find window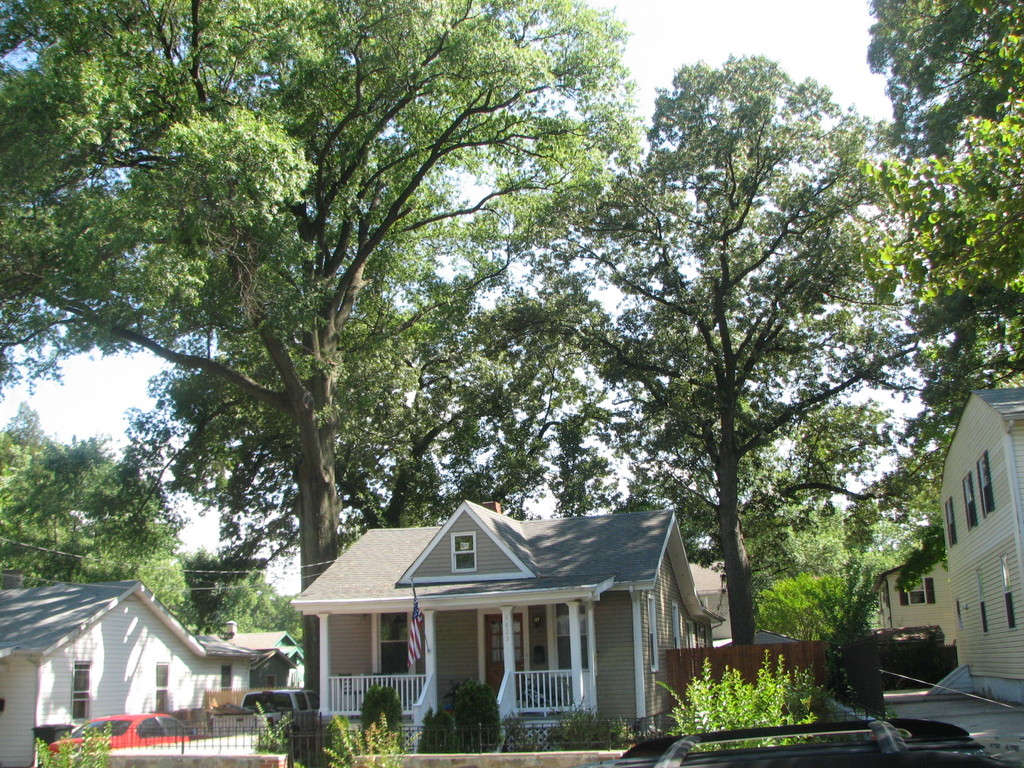
crop(1000, 553, 1018, 625)
